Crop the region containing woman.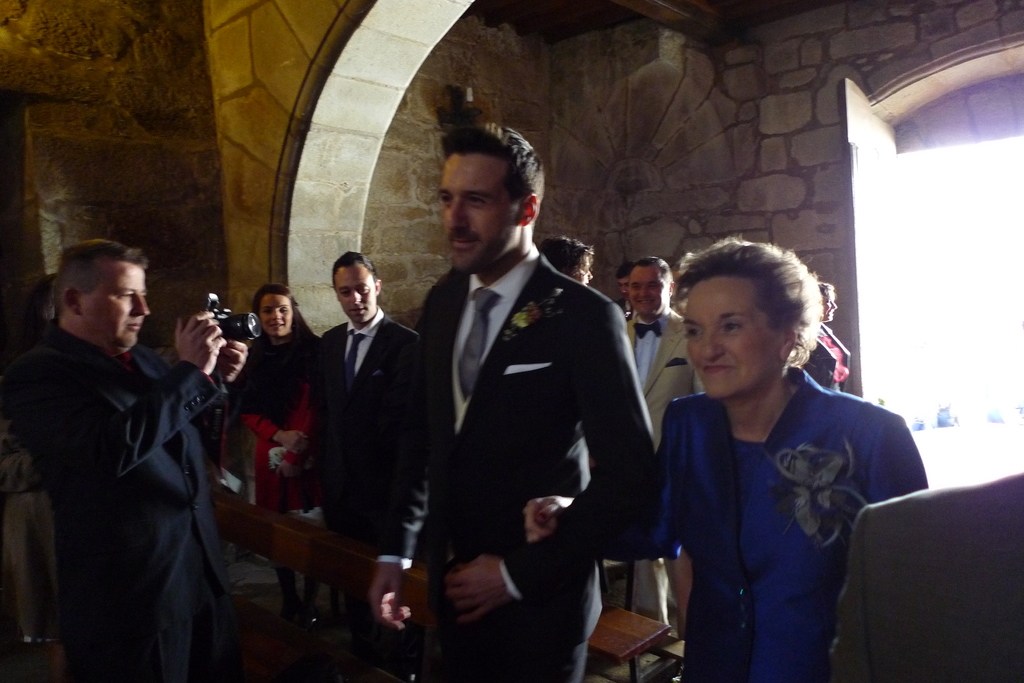
Crop region: [230, 282, 328, 618].
